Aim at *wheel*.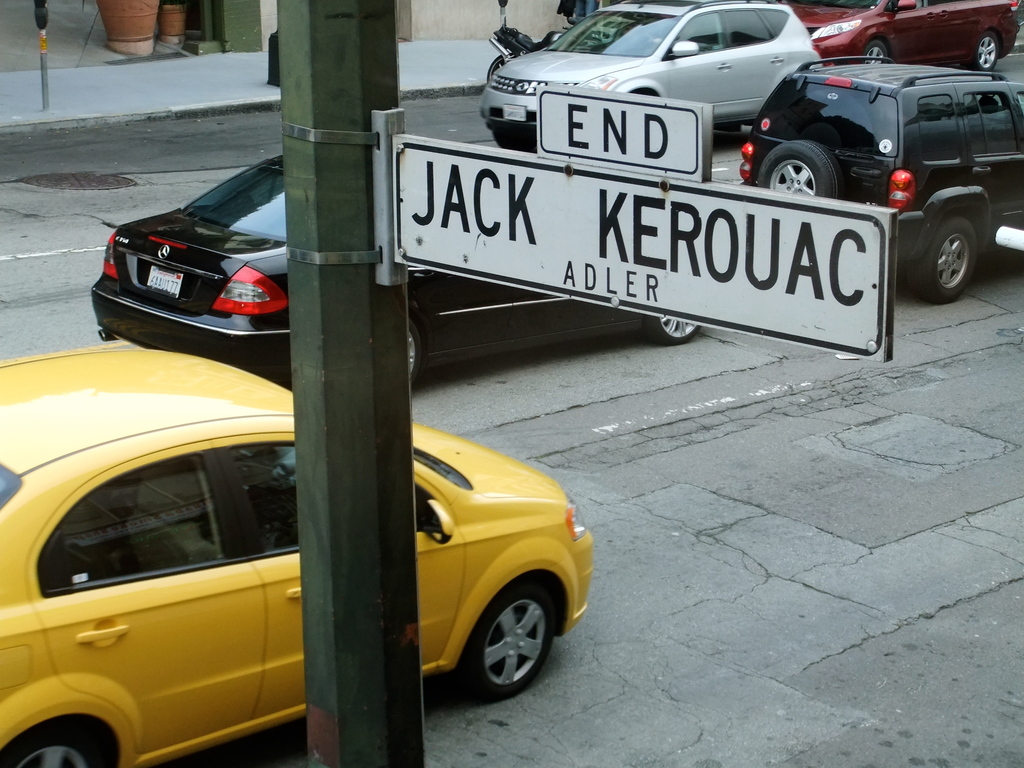
Aimed at x1=455, y1=570, x2=564, y2=705.
